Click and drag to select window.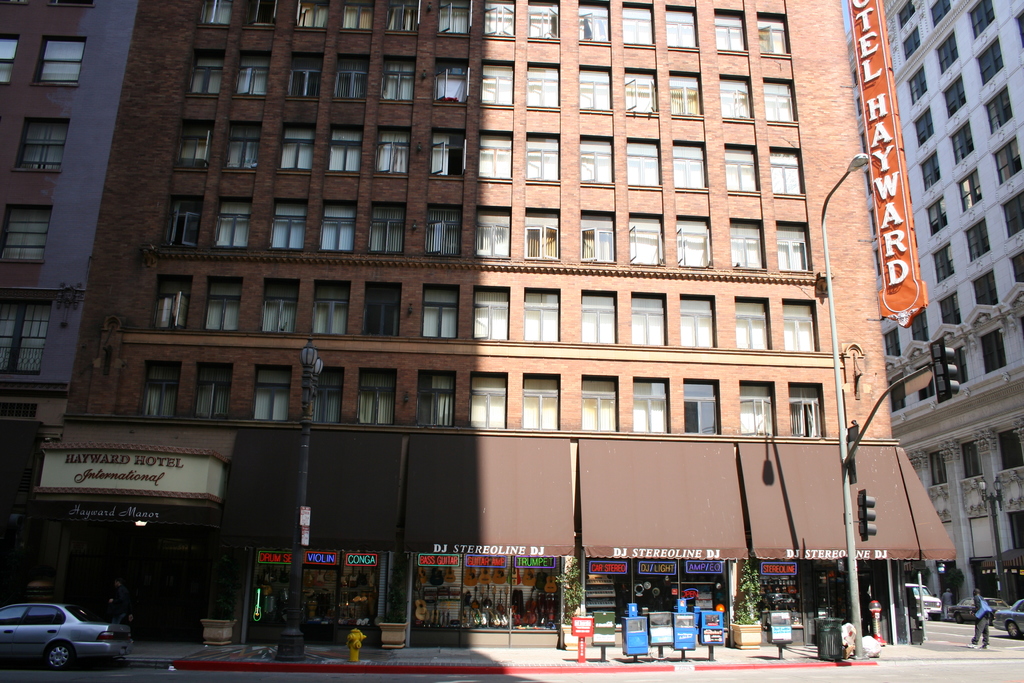
Selection: Rect(481, 0, 514, 44).
